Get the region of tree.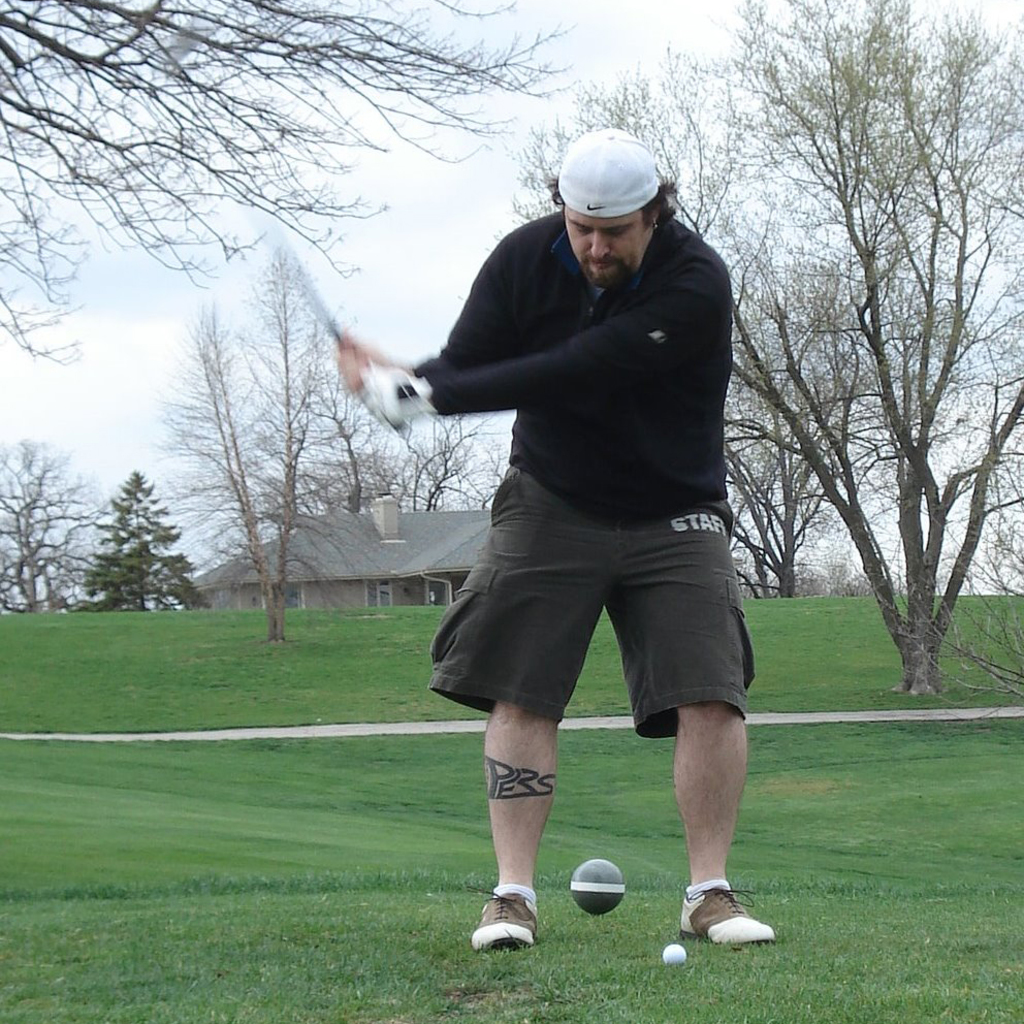
region(153, 237, 380, 643).
